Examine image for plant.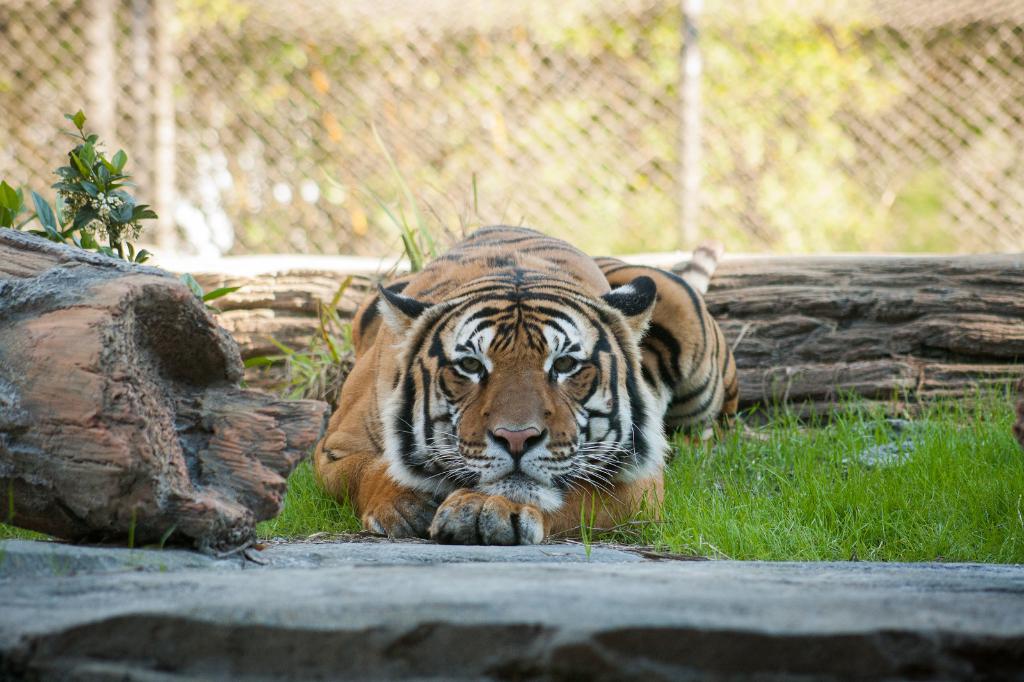
Examination result: region(221, 297, 360, 404).
